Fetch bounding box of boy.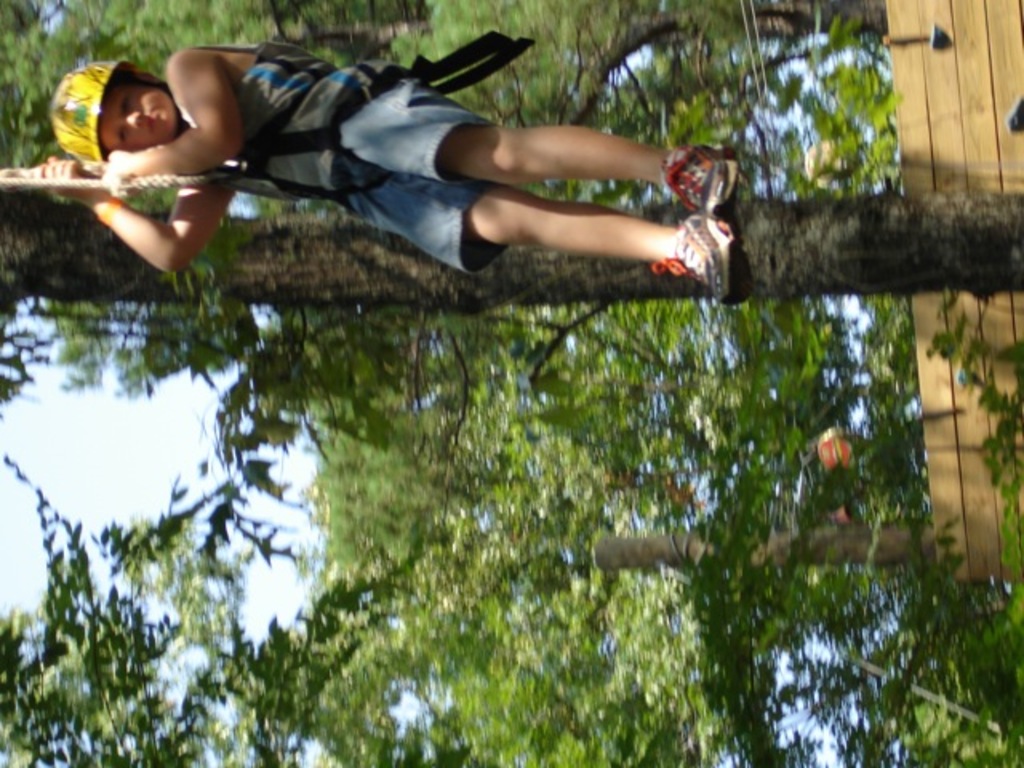
Bbox: Rect(0, 11, 818, 360).
